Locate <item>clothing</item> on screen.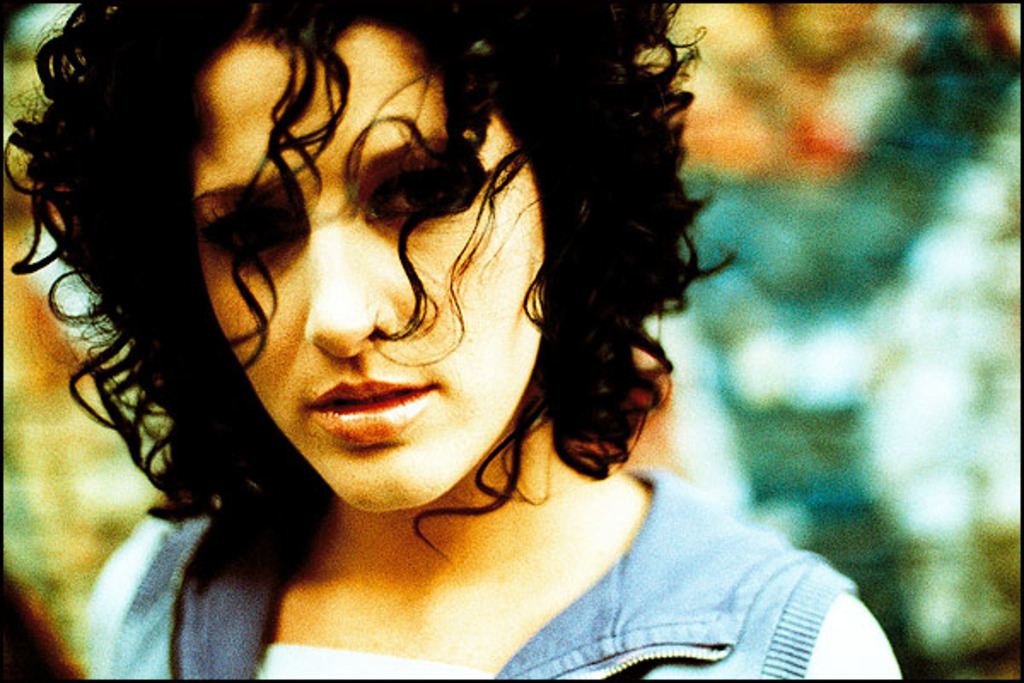
On screen at [x1=80, y1=451, x2=903, y2=681].
